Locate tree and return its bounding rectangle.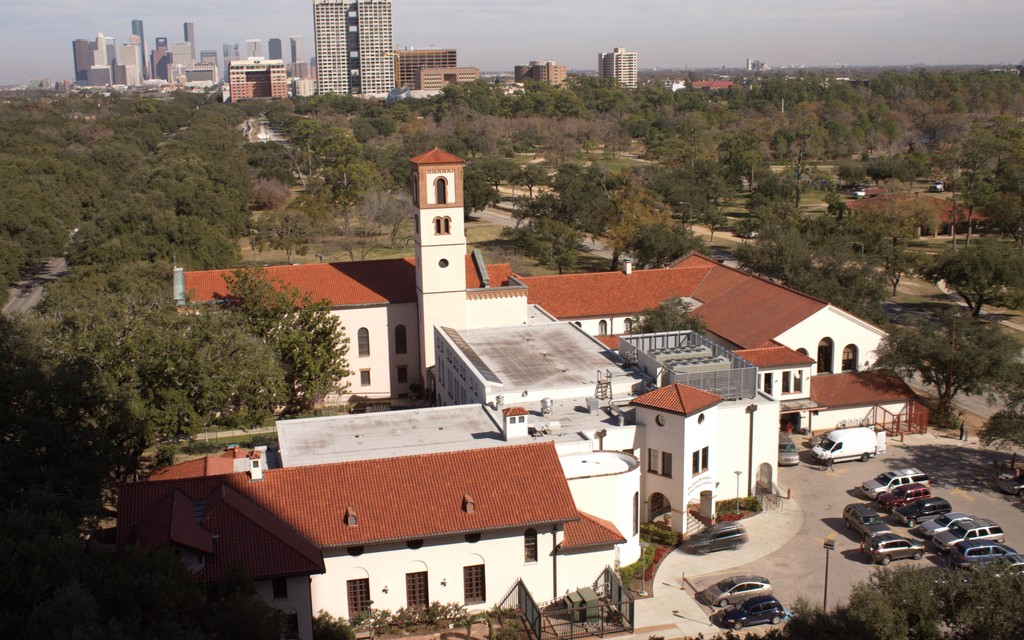
region(0, 312, 148, 555).
